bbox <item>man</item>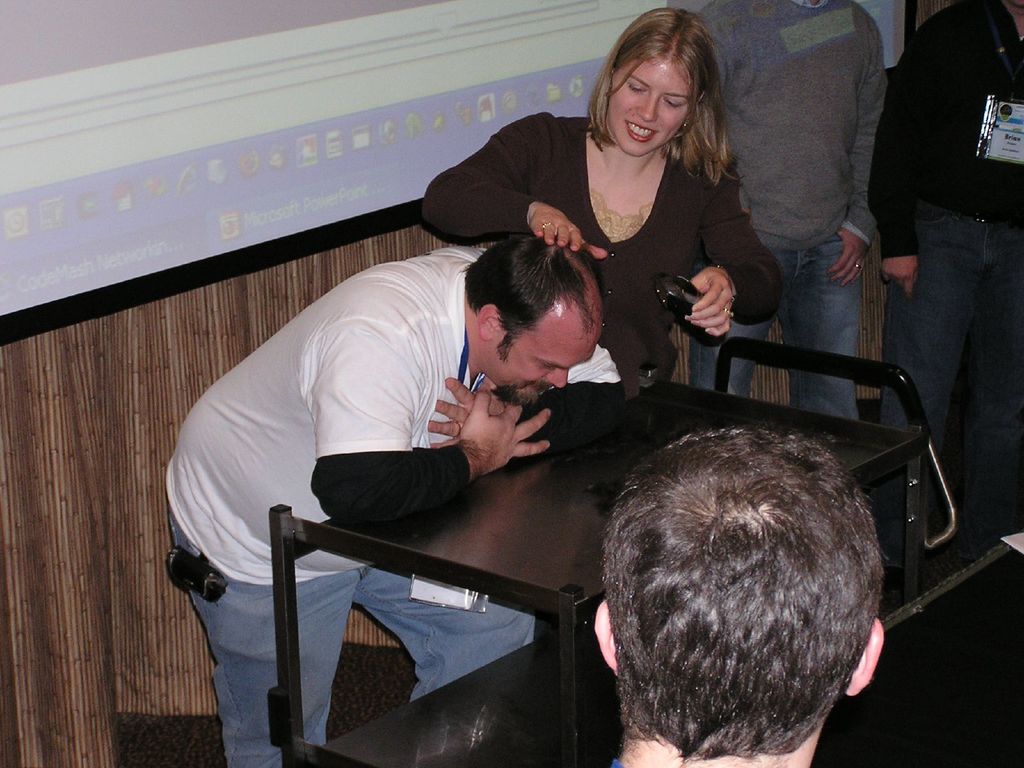
rect(590, 422, 885, 767)
